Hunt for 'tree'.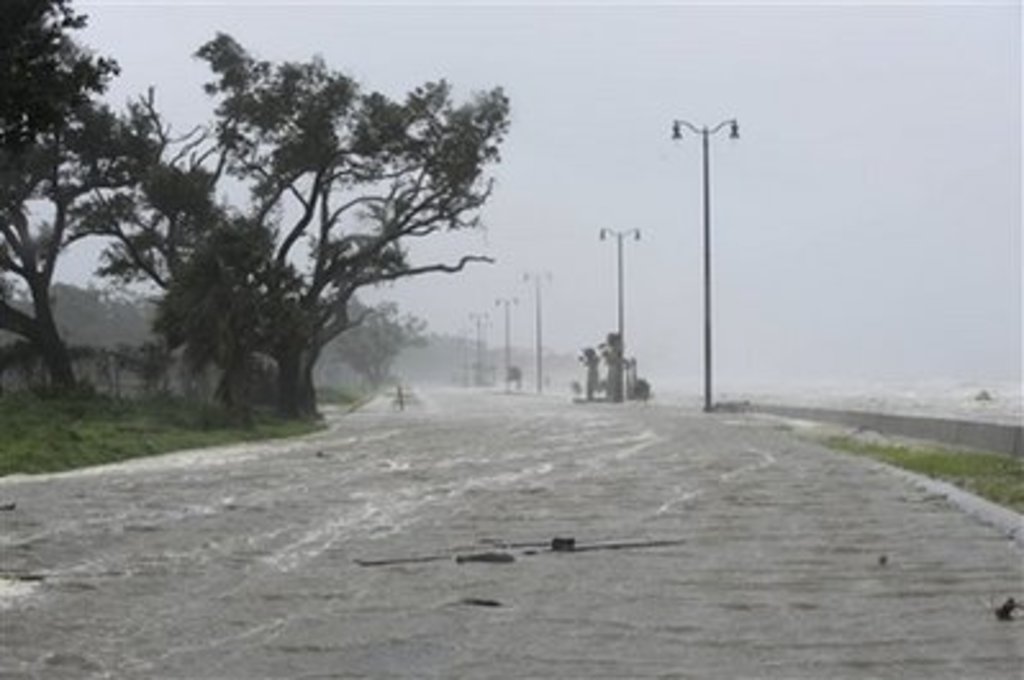
Hunted down at locate(308, 293, 436, 400).
